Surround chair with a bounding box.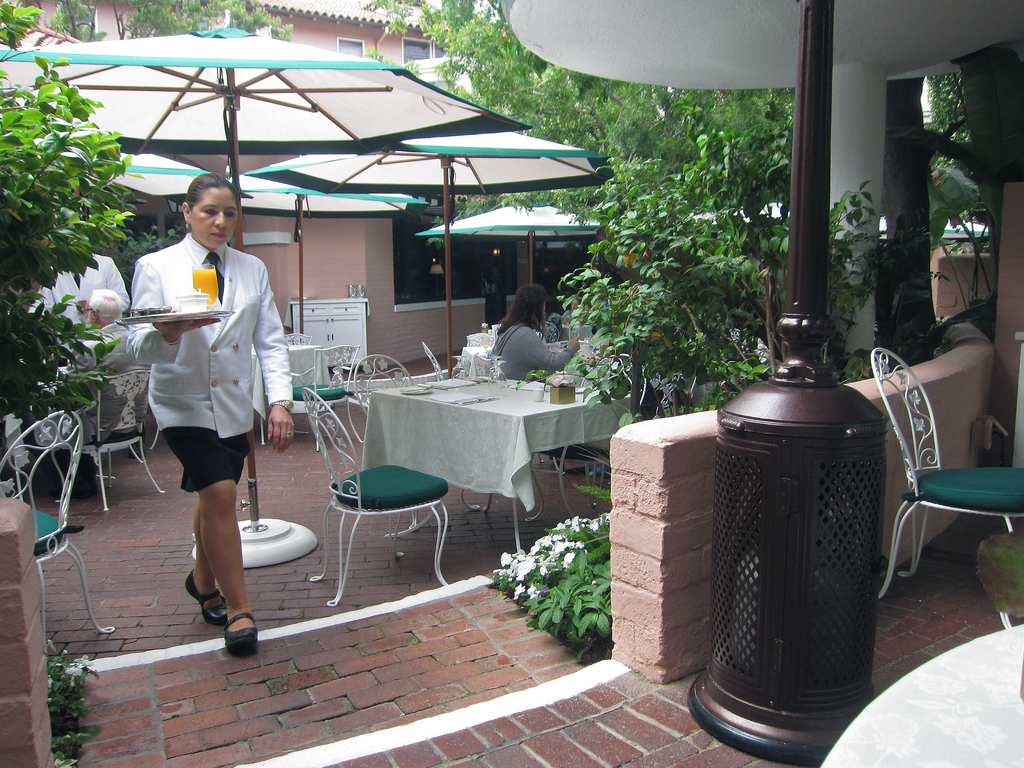
bbox=(346, 349, 481, 536).
